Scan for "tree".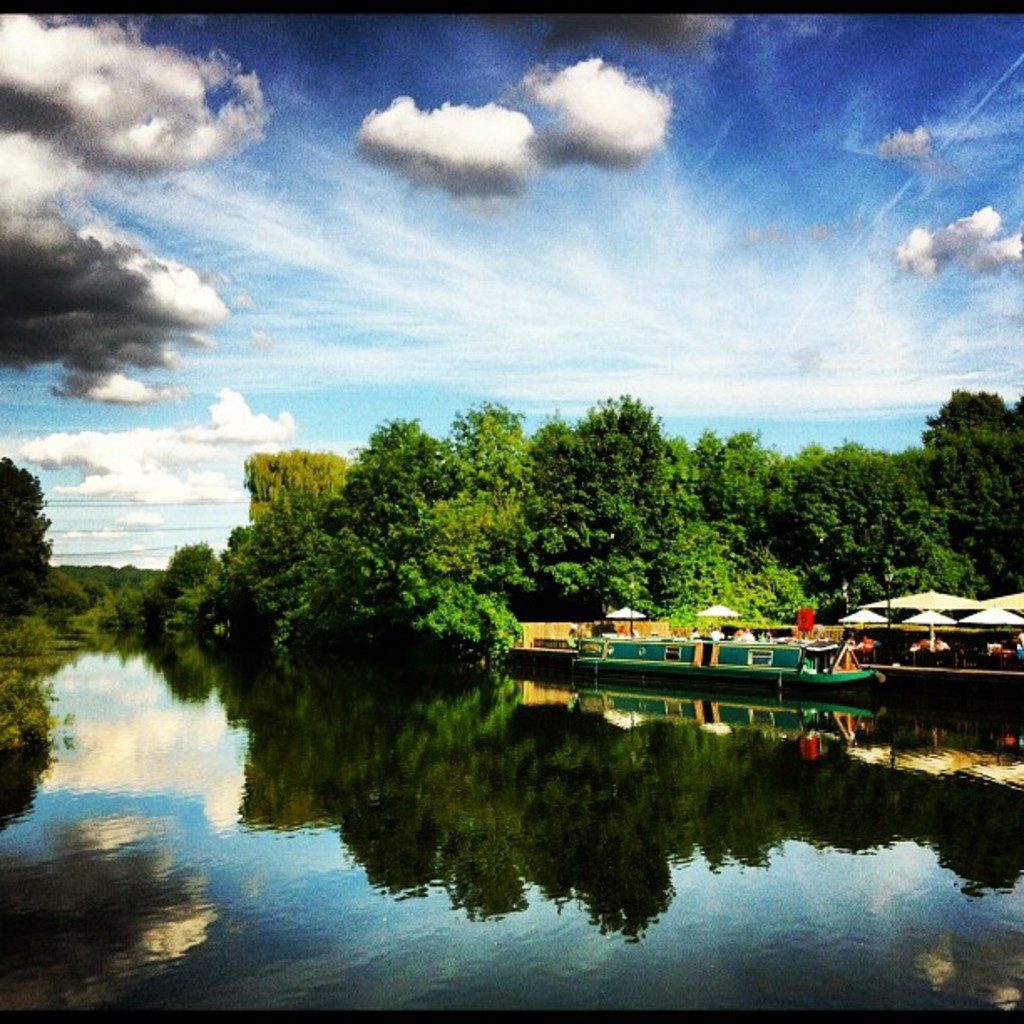
Scan result: 166,514,261,641.
